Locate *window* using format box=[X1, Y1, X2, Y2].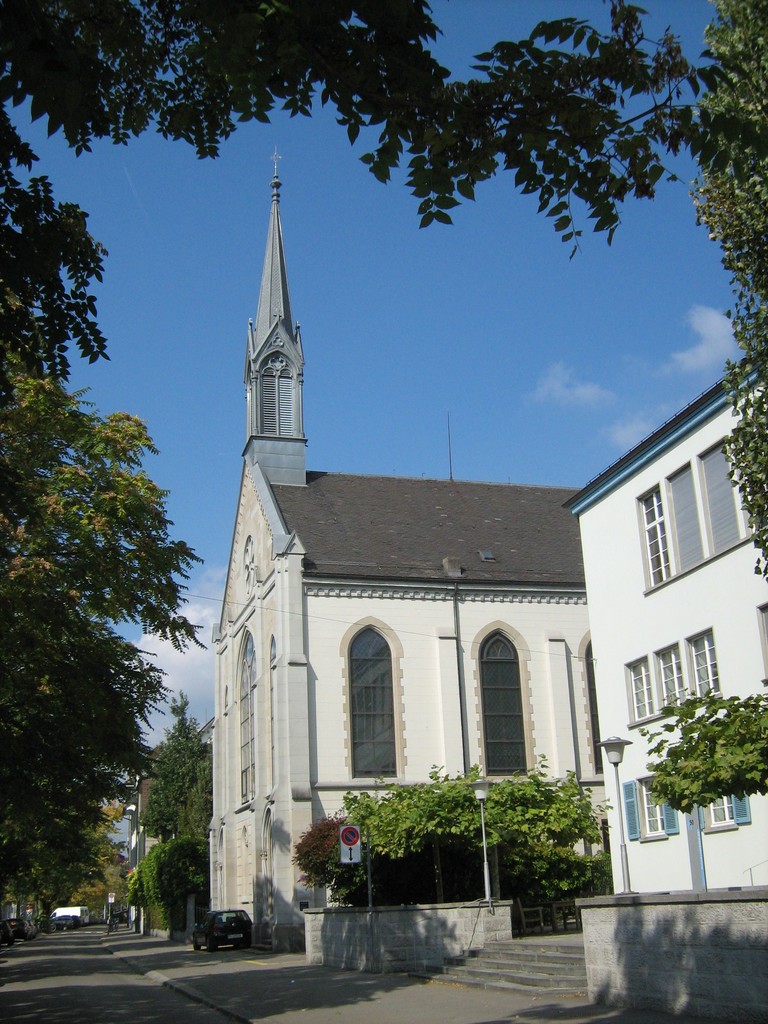
box=[627, 771, 679, 843].
